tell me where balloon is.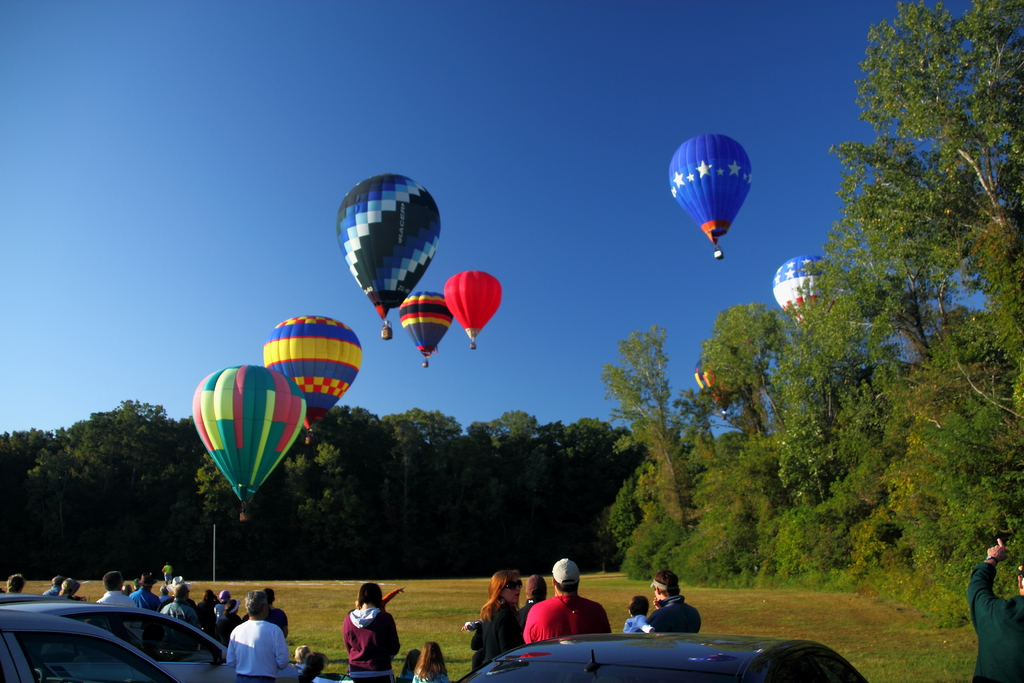
balloon is at (left=767, top=258, right=831, bottom=331).
